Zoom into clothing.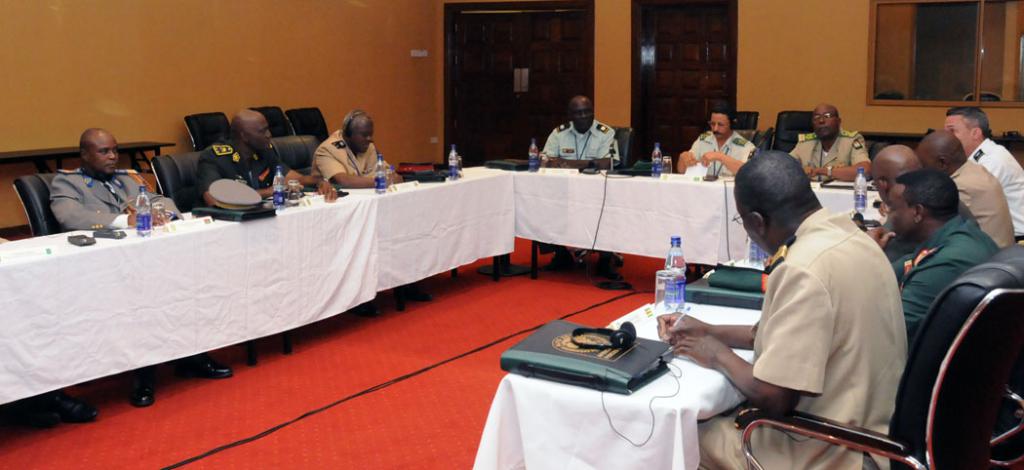
Zoom target: (885, 209, 985, 327).
